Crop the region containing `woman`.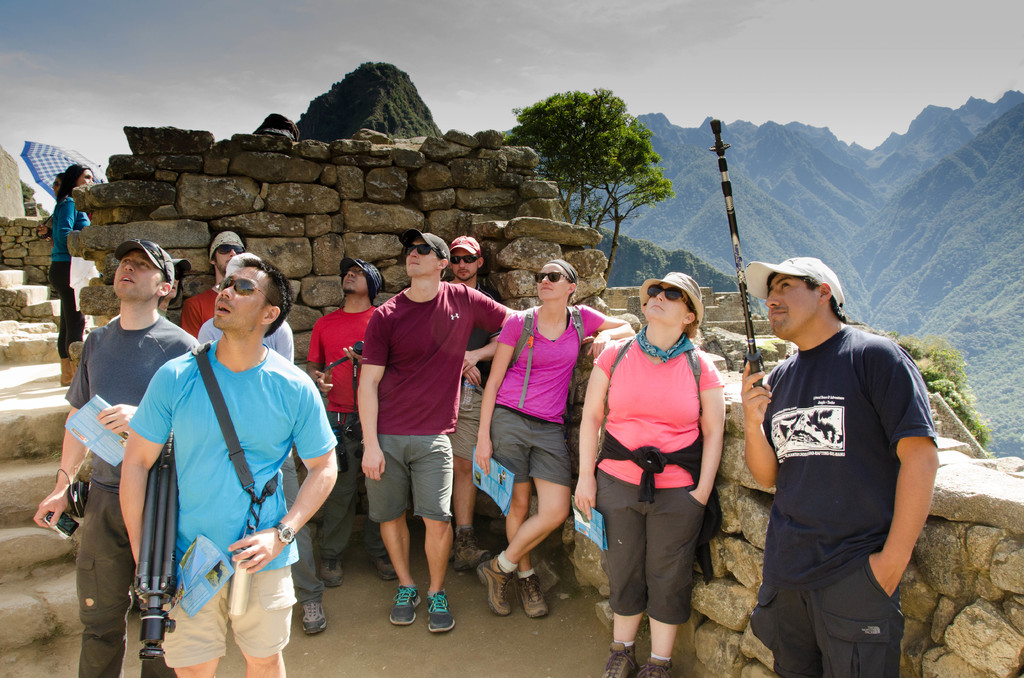
Crop region: 474/256/634/622.
